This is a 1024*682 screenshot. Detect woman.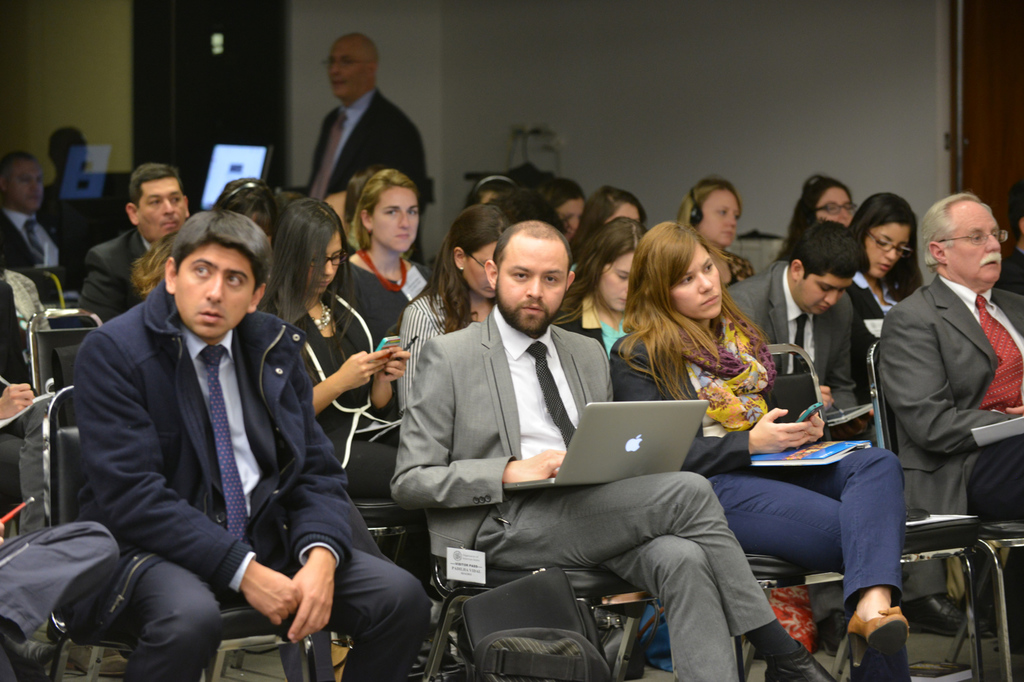
<box>846,192,929,443</box>.
